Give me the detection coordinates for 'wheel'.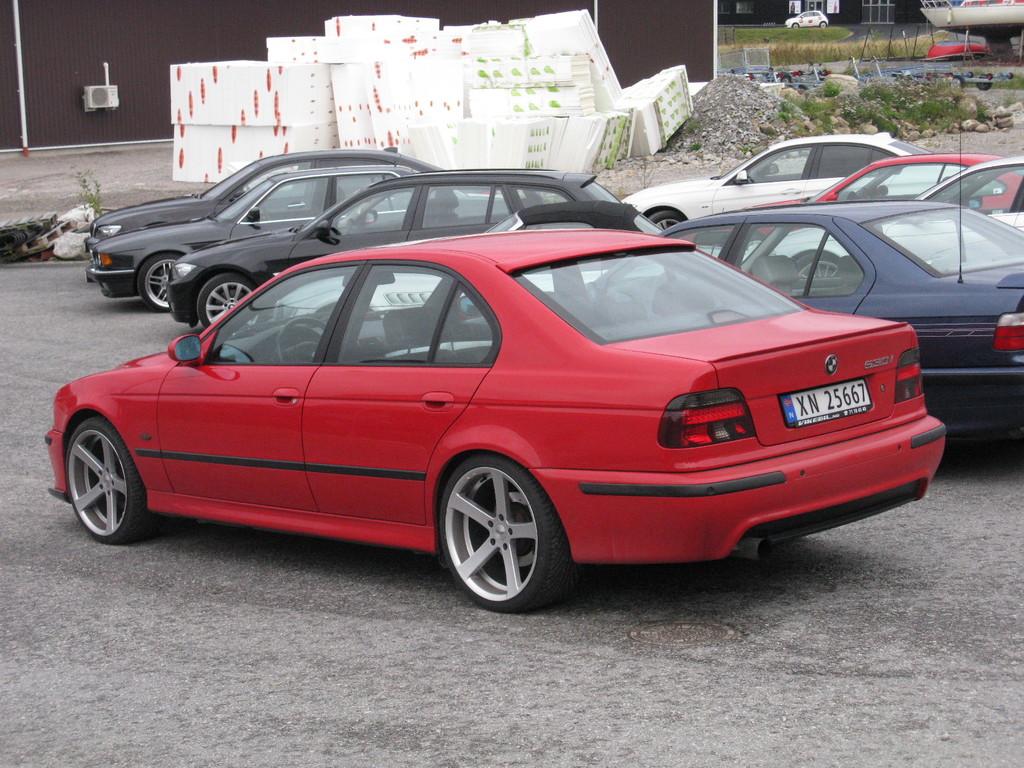
794:248:849:284.
